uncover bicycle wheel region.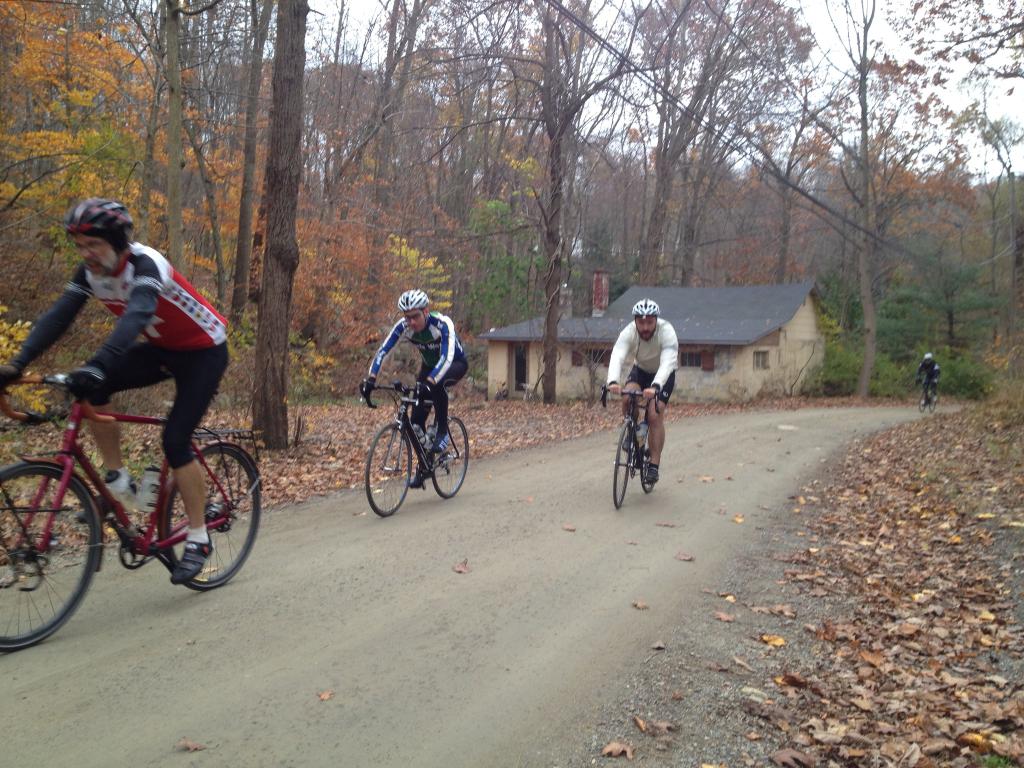
Uncovered: locate(431, 413, 468, 497).
